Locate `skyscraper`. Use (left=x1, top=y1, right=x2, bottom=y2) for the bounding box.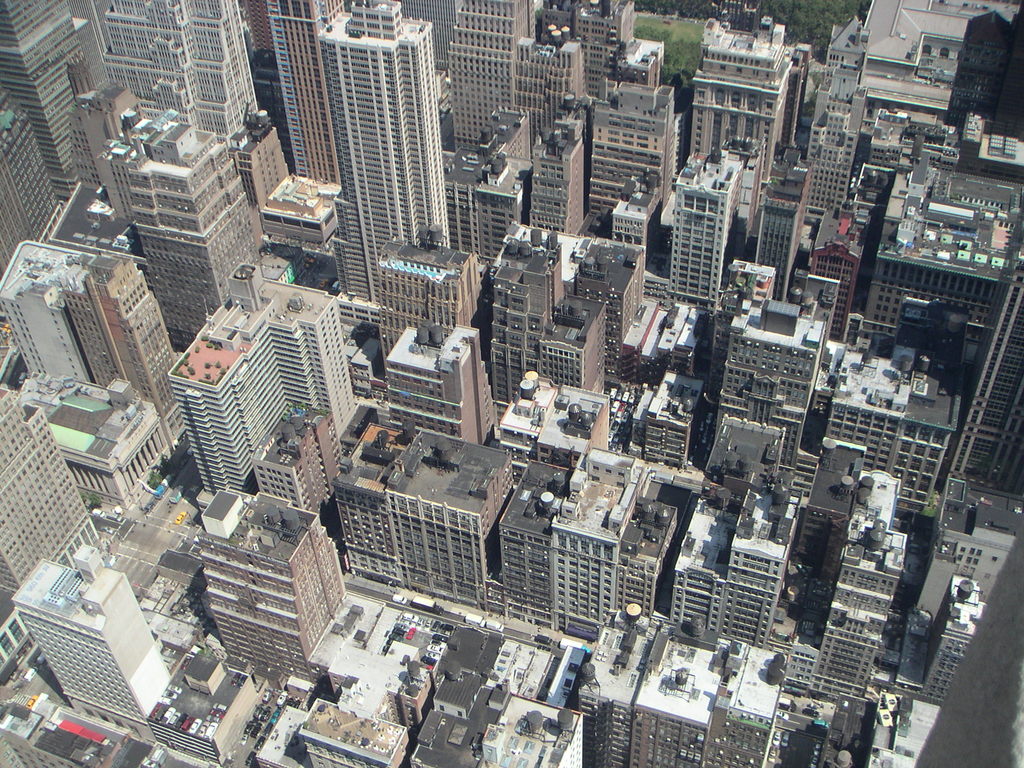
(left=710, top=295, right=826, bottom=463).
